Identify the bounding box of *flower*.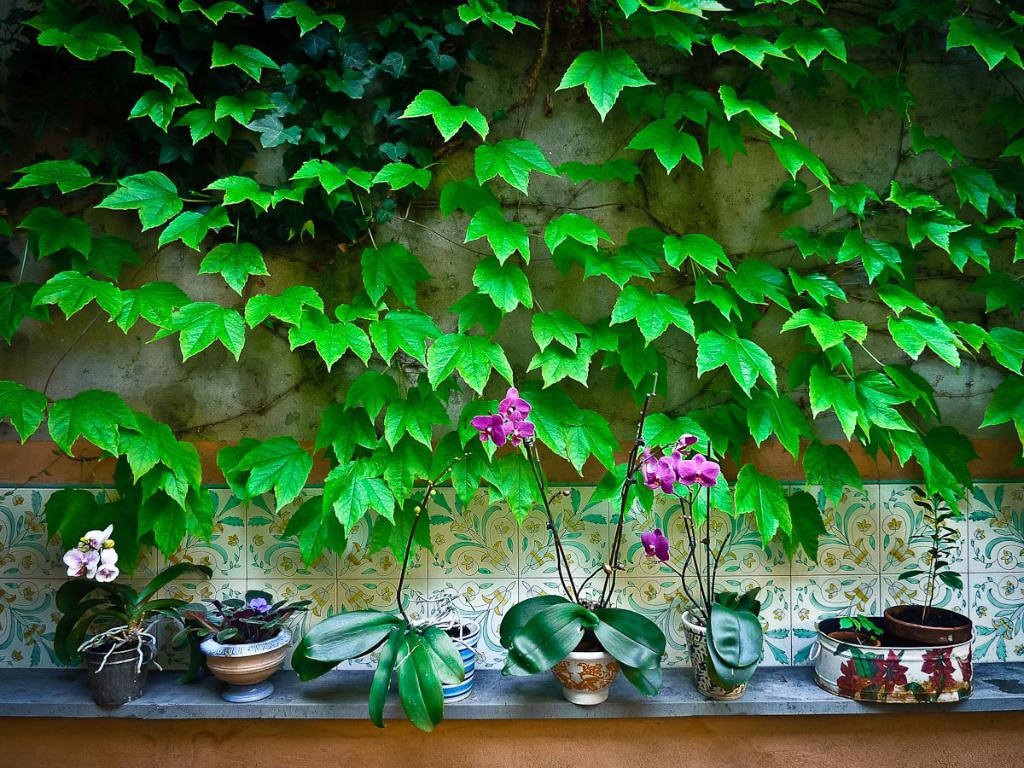
[x1=739, y1=551, x2=755, y2=566].
